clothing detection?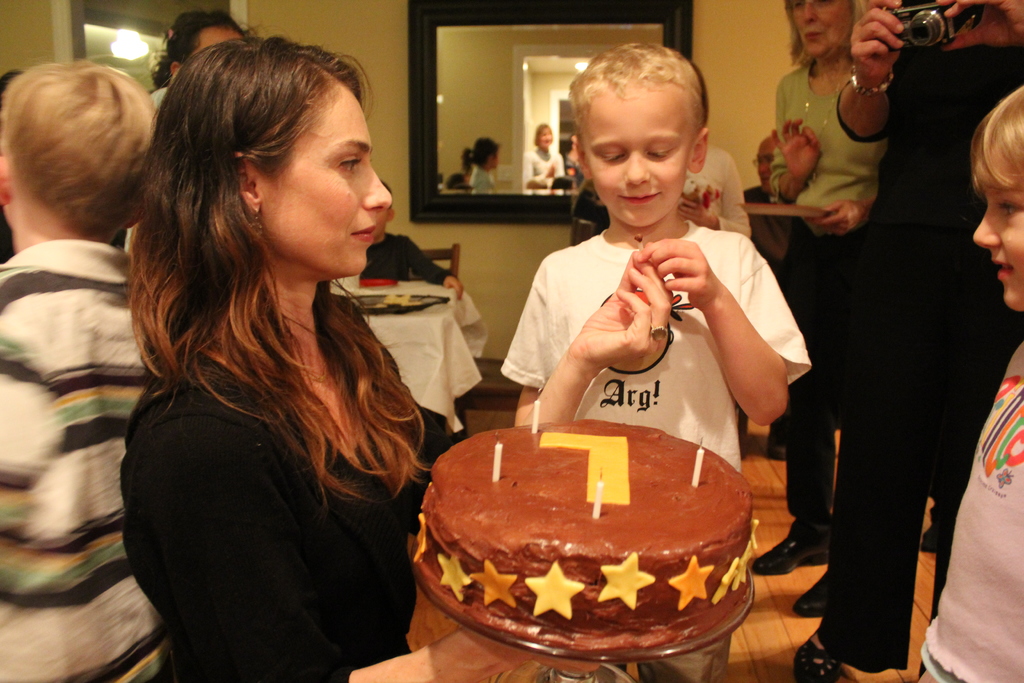
box(500, 220, 811, 682)
